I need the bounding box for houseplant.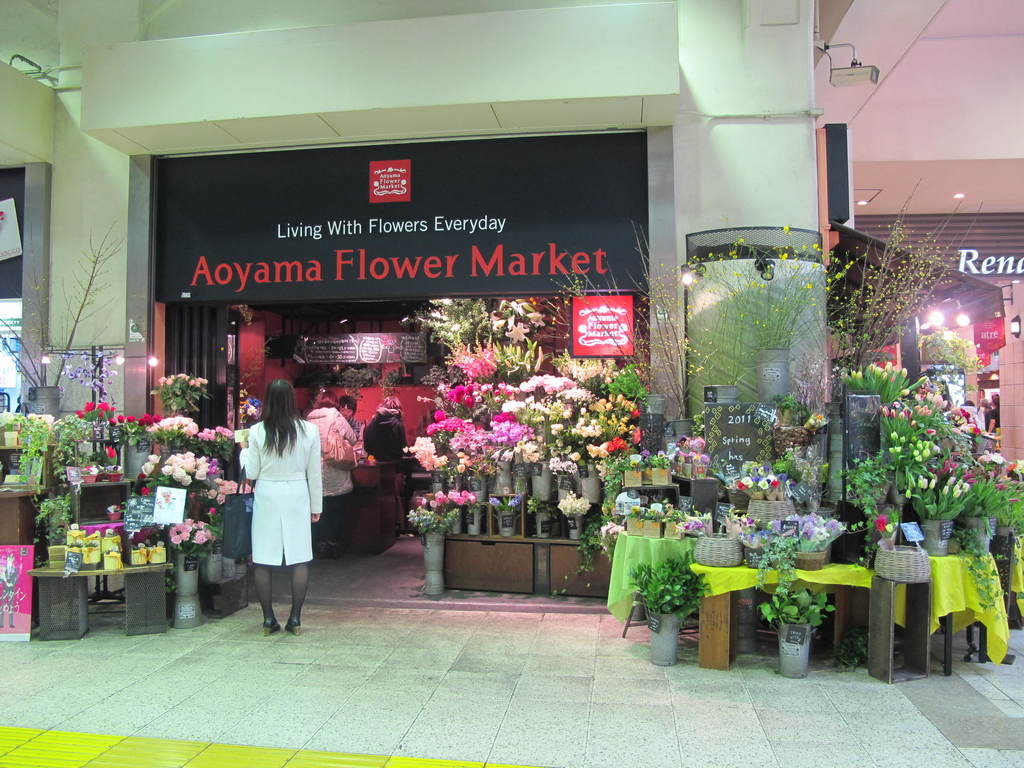
Here it is: <bbox>902, 470, 961, 549</bbox>.
